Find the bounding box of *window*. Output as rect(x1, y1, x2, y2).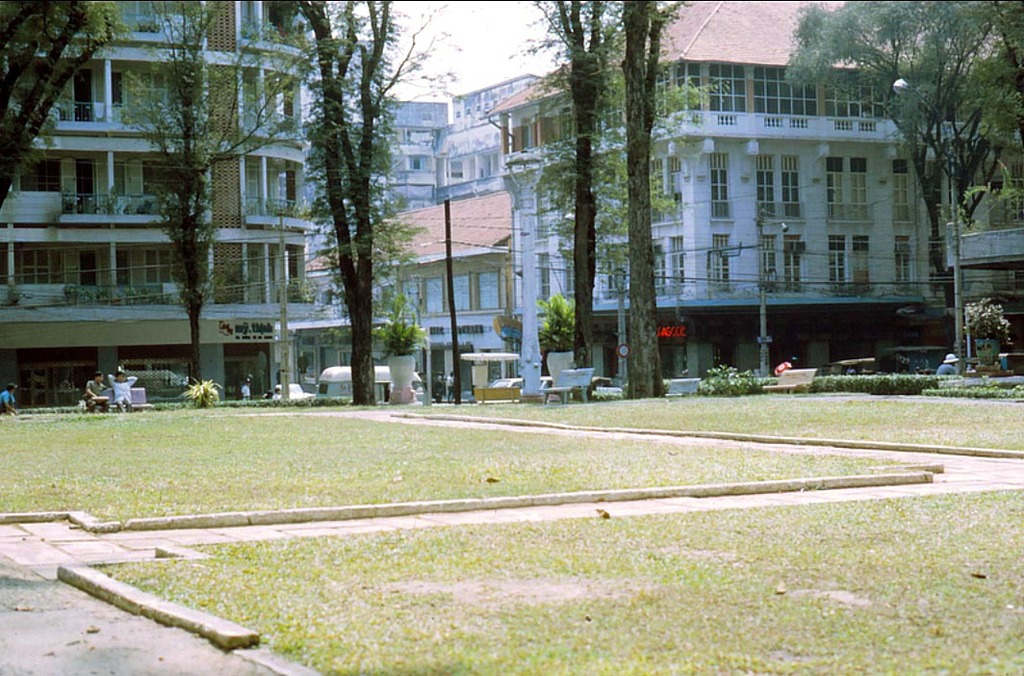
rect(709, 252, 728, 287).
